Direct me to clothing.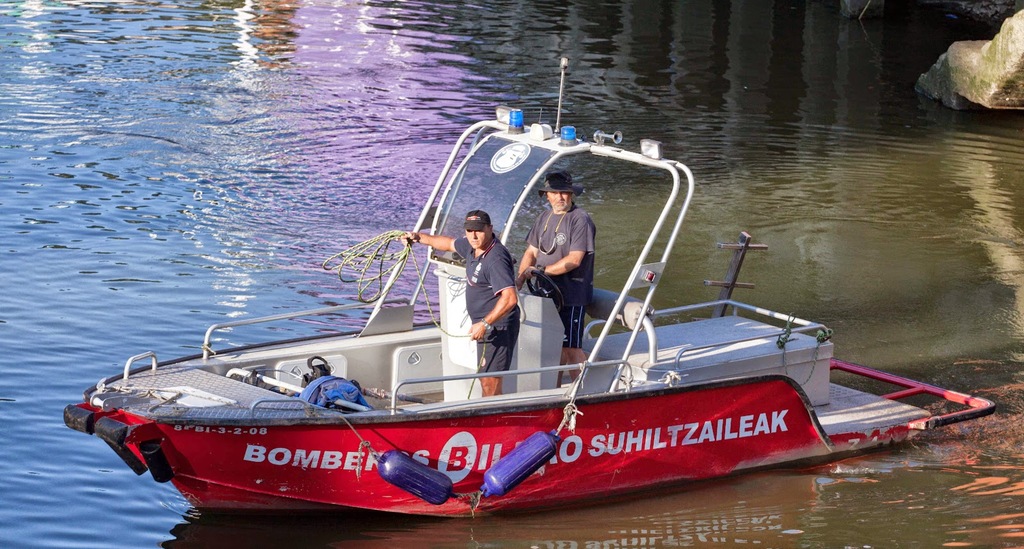
Direction: locate(454, 235, 520, 379).
